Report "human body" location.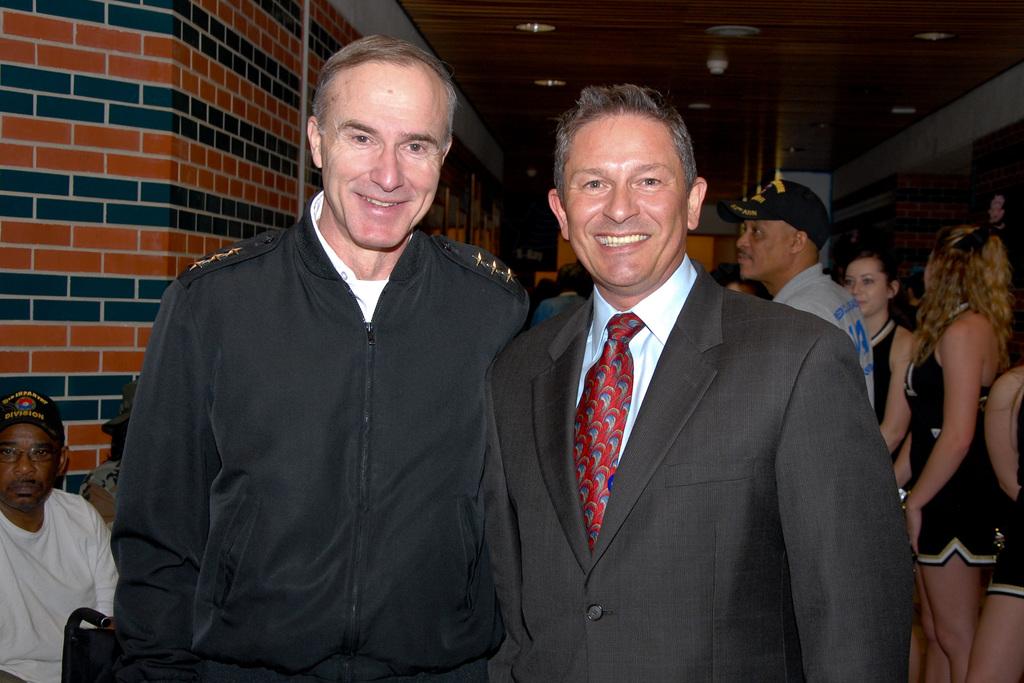
Report: crop(897, 196, 1016, 680).
